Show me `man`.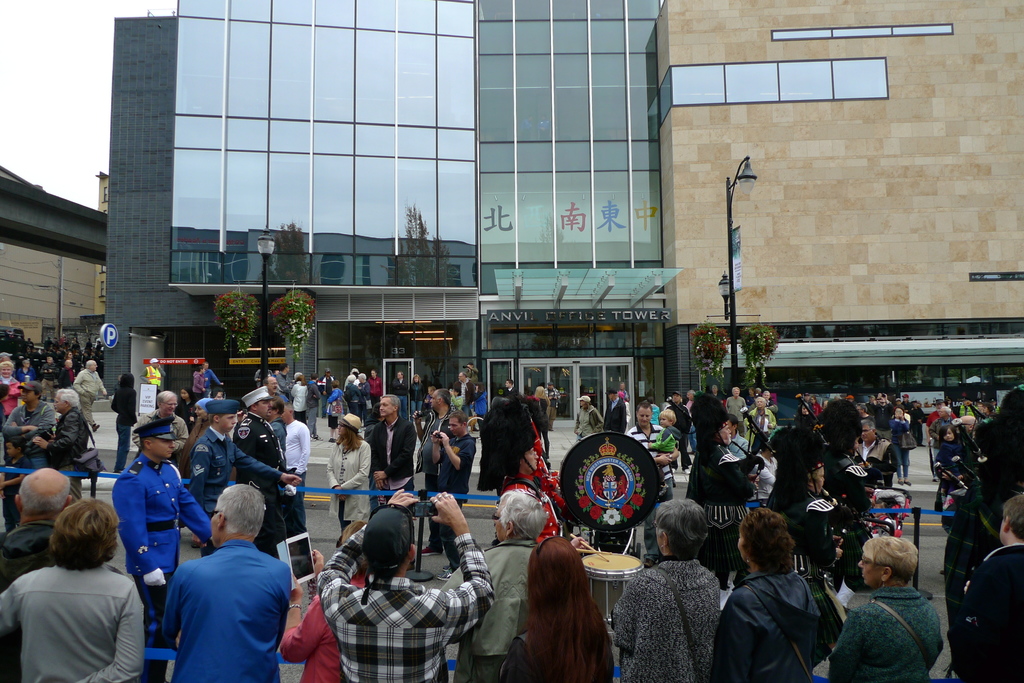
`man` is here: l=746, t=394, r=778, b=440.
